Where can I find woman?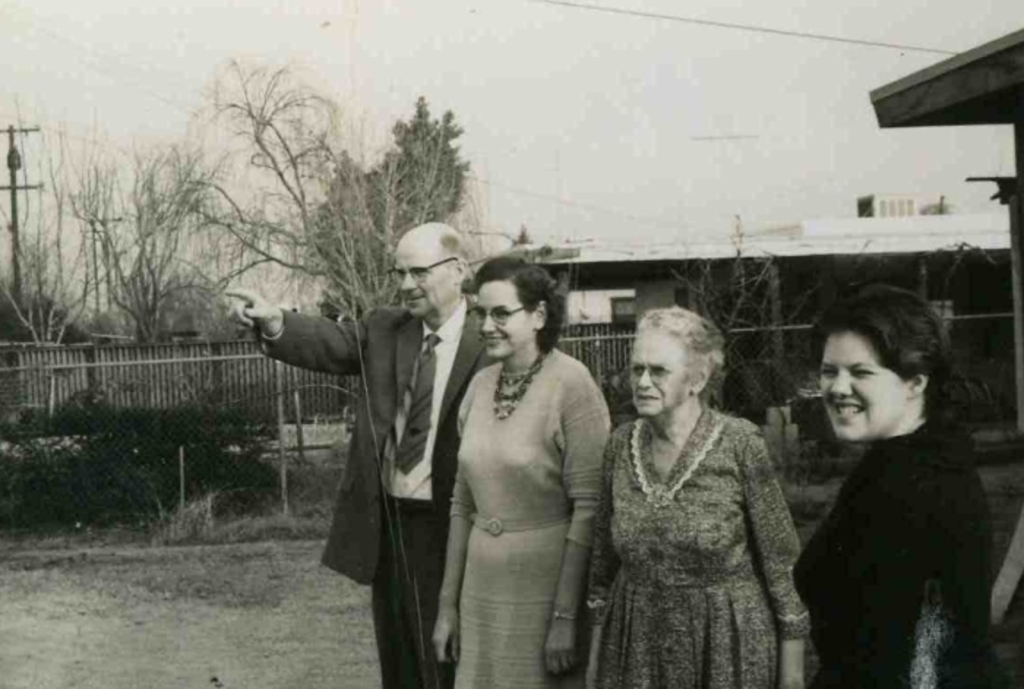
You can find it at rect(582, 295, 809, 688).
